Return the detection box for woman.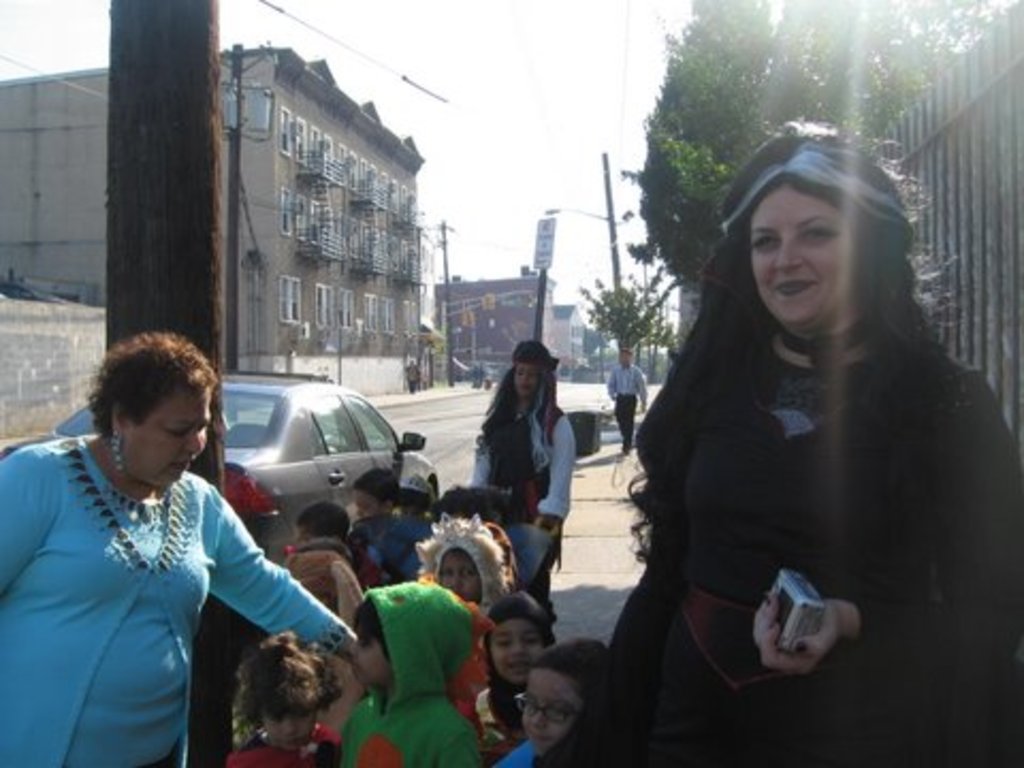
[465, 339, 580, 599].
